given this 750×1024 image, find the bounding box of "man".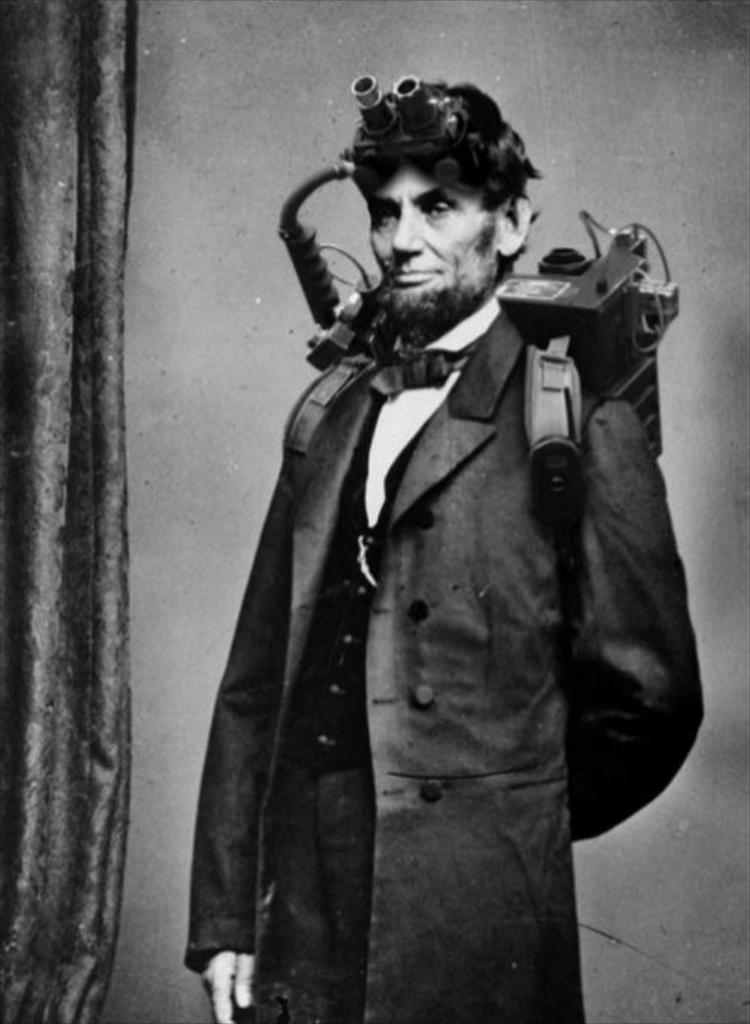
161:69:705:956.
